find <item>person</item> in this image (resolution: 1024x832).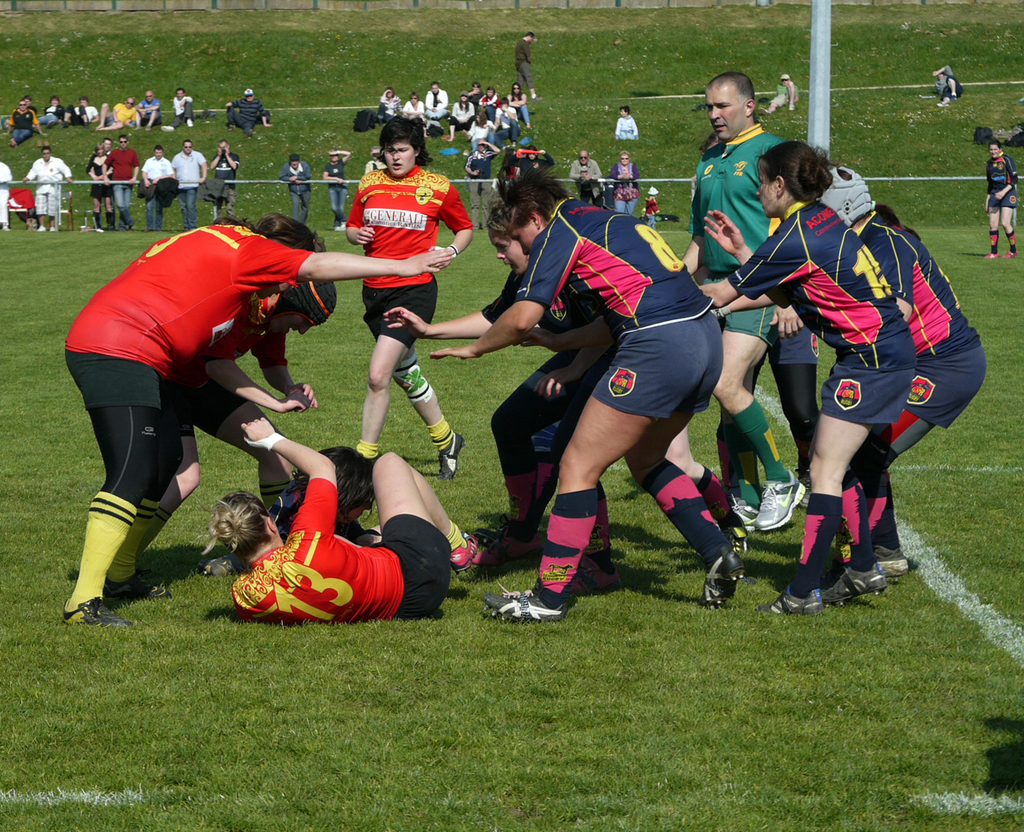
[345, 114, 466, 482].
